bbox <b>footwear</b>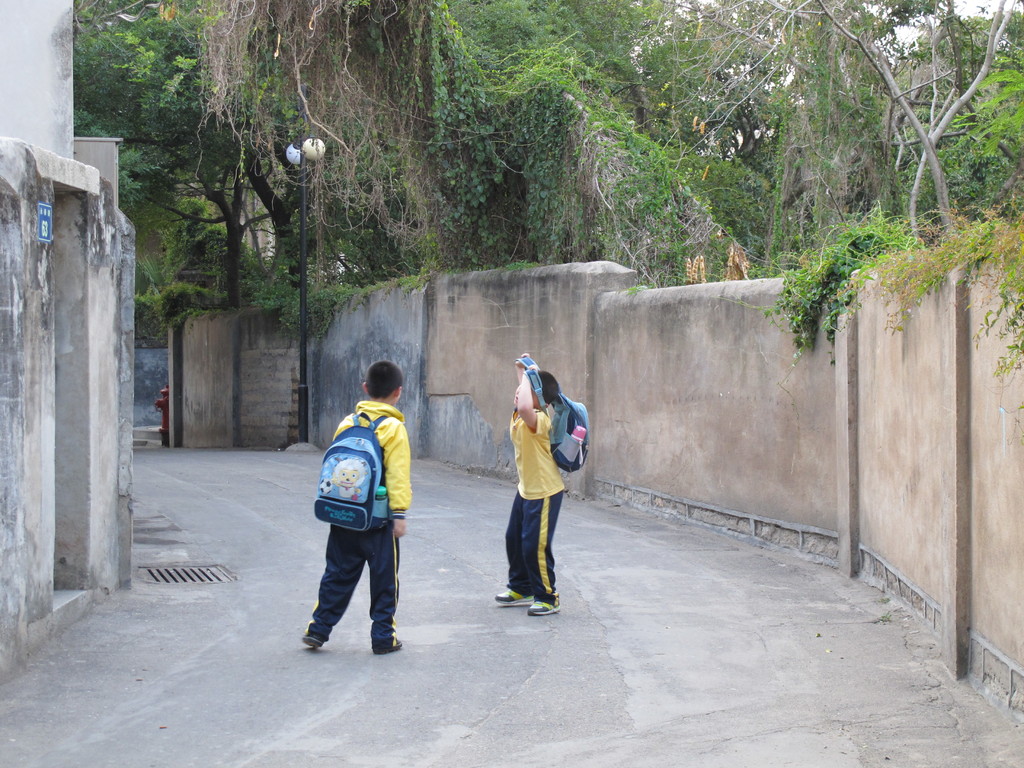
select_region(493, 589, 533, 605)
